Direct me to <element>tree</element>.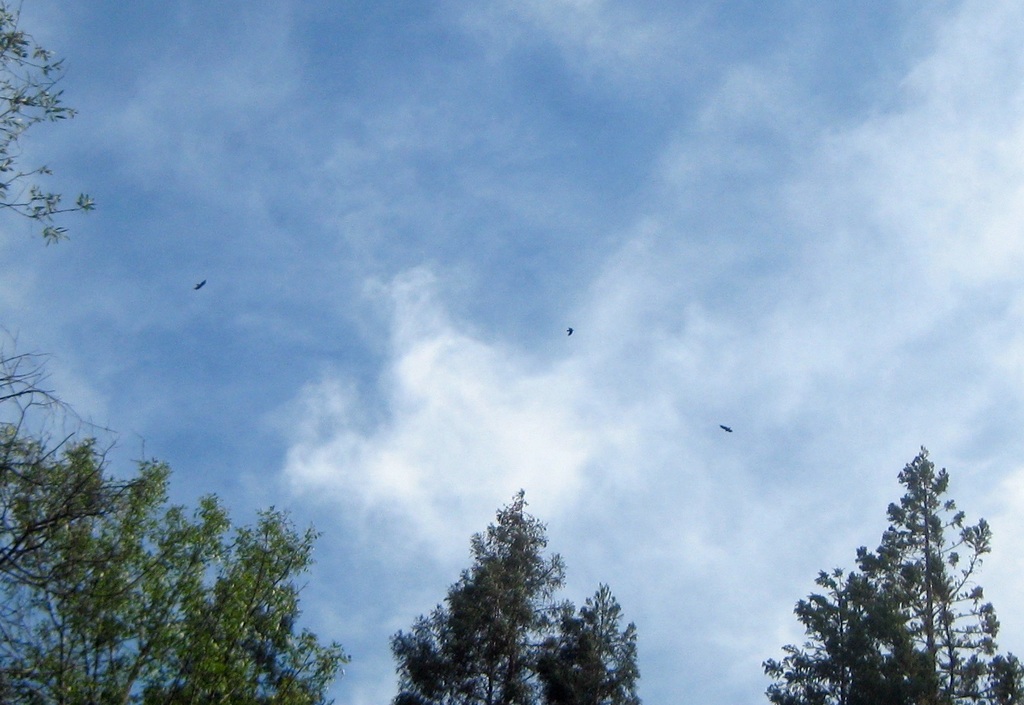
Direction: (left=539, top=587, right=644, bottom=704).
